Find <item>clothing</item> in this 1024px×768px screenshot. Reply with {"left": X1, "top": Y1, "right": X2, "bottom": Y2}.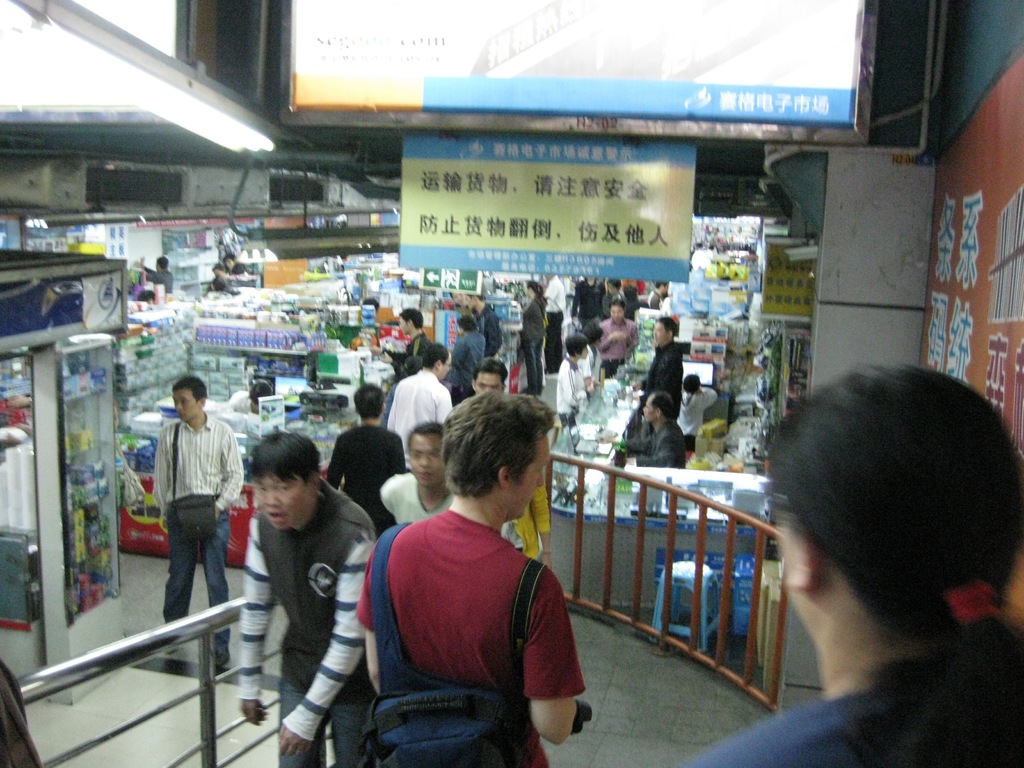
{"left": 221, "top": 271, "right": 236, "bottom": 293}.
